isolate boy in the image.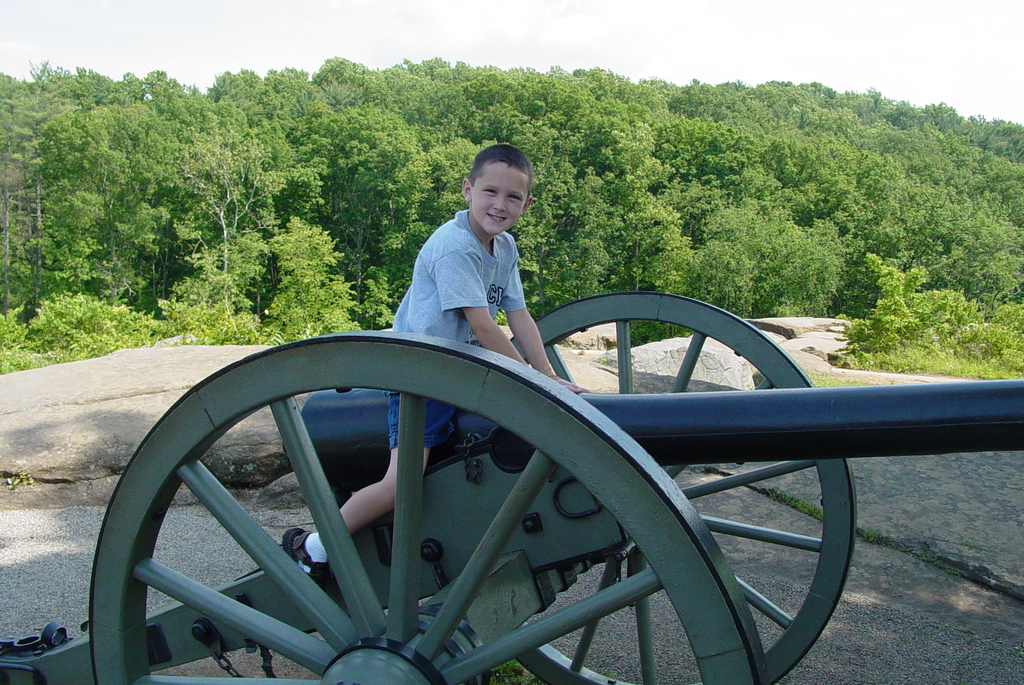
Isolated region: x1=276, y1=139, x2=586, y2=592.
